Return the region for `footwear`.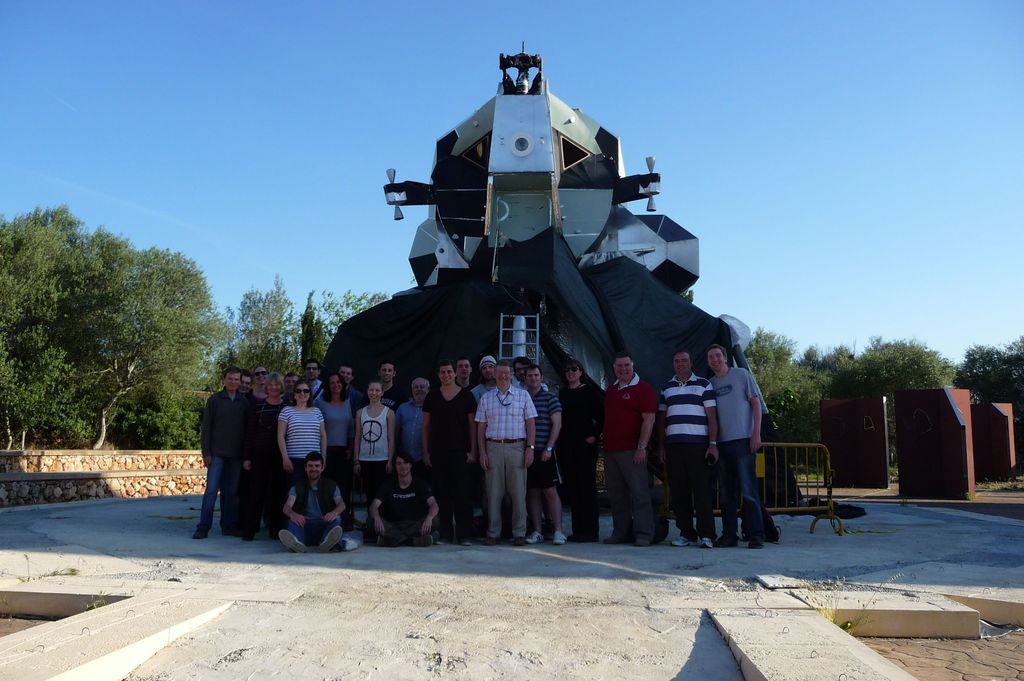
703:534:716:550.
